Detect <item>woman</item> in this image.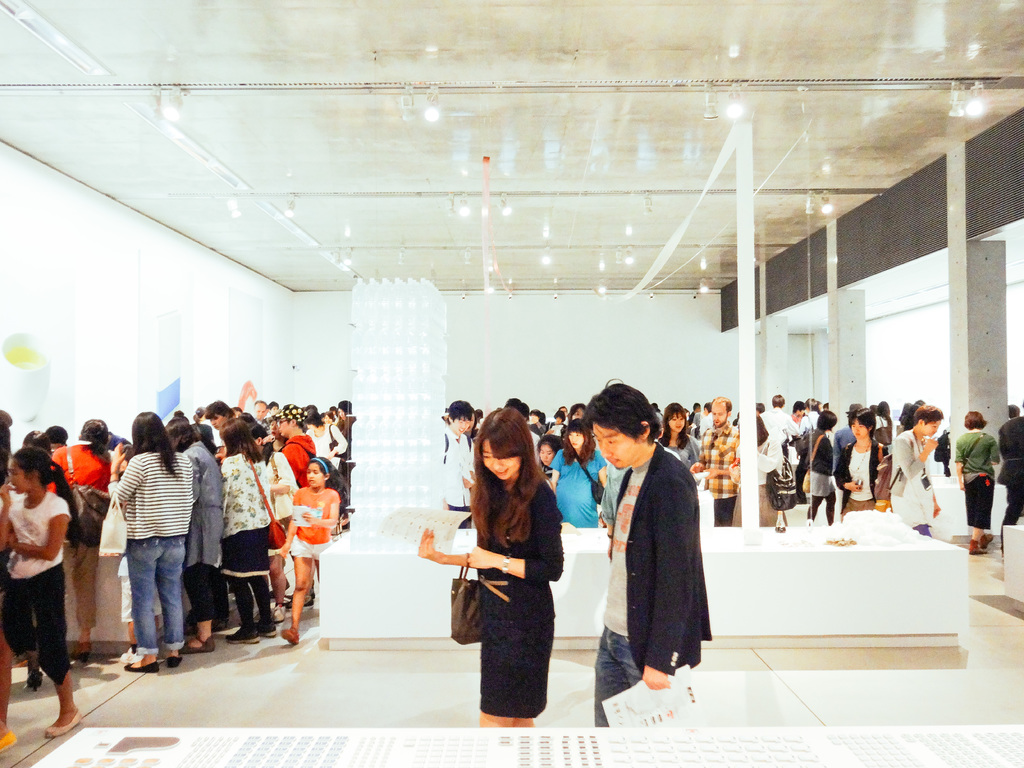
Detection: BBox(790, 401, 804, 425).
